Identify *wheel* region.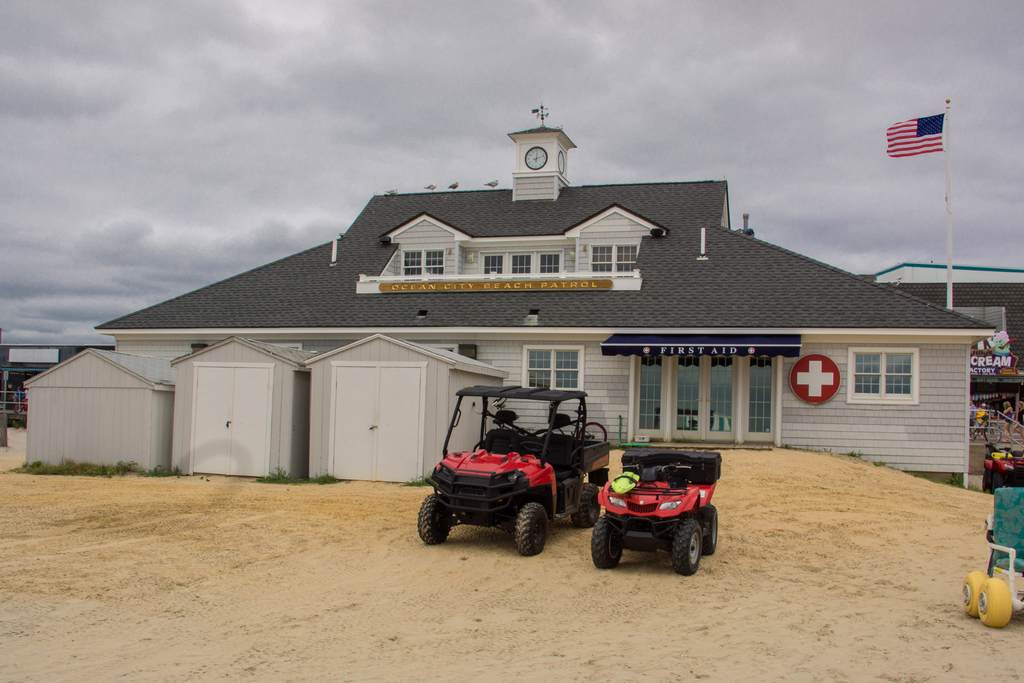
Region: left=962, top=570, right=987, bottom=618.
